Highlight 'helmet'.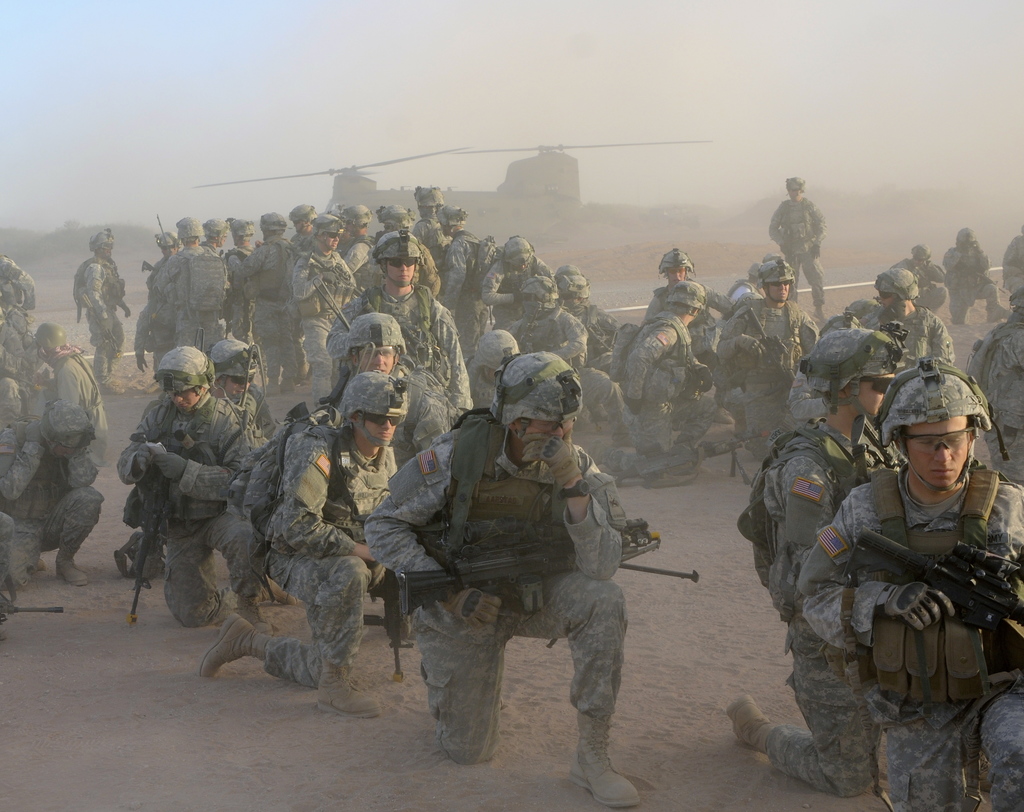
Highlighted region: (494, 359, 591, 479).
